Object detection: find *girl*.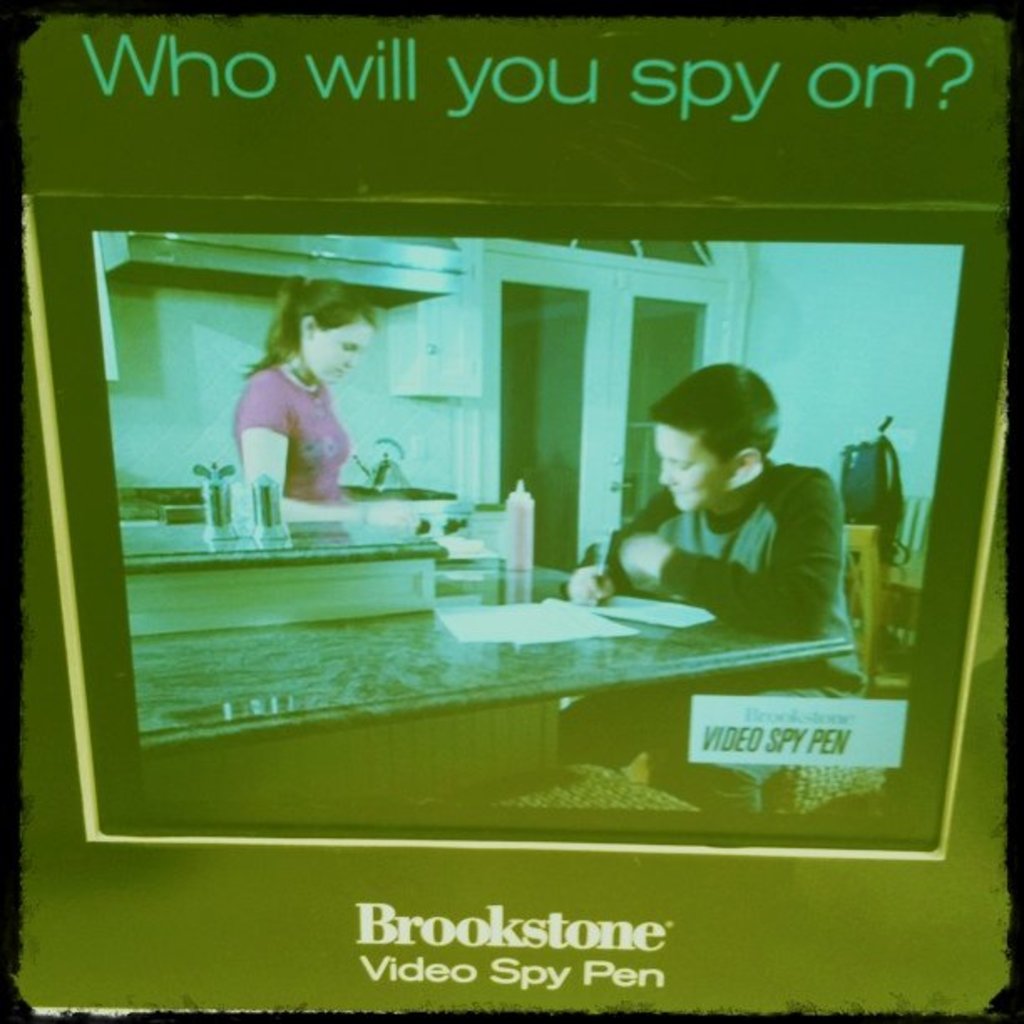
crop(238, 263, 350, 510).
